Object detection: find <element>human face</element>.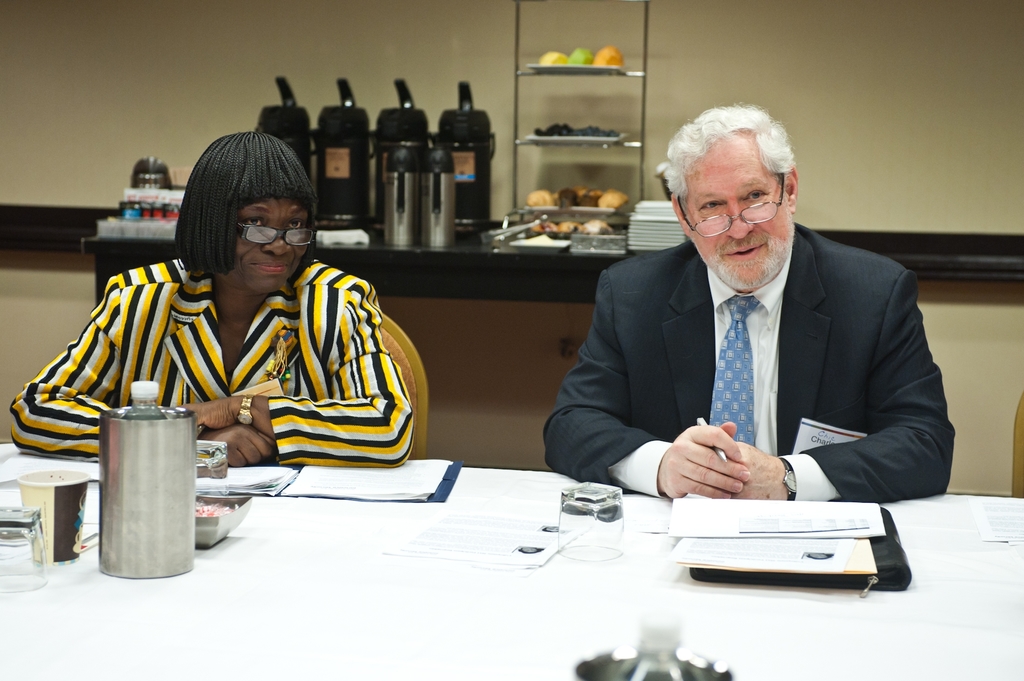
bbox(676, 106, 814, 285).
